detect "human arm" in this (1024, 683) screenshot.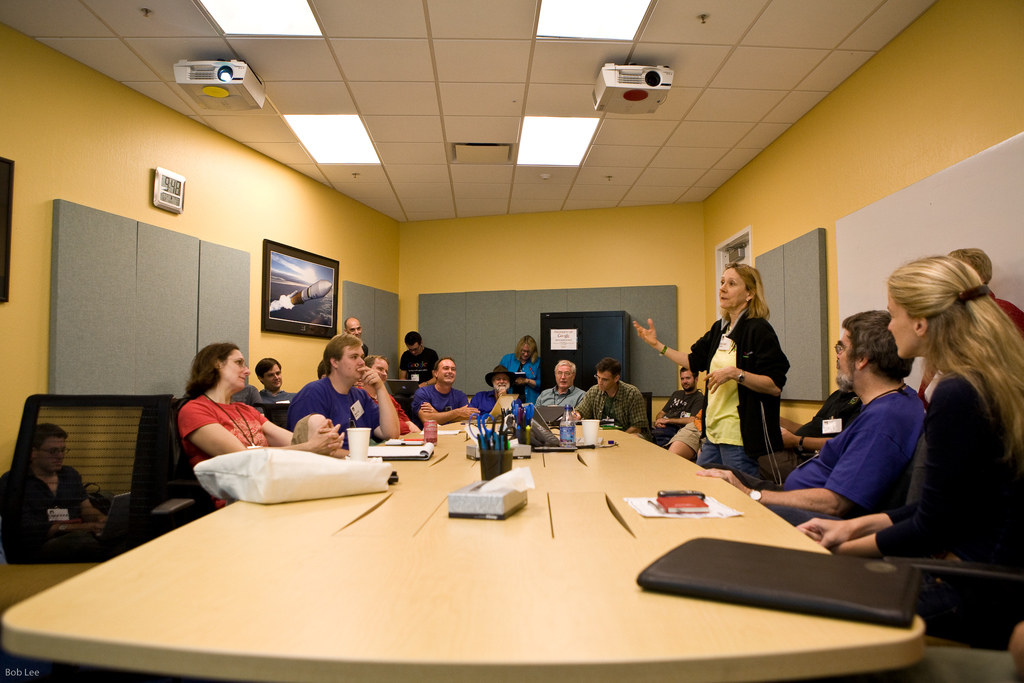
Detection: left=618, top=388, right=650, bottom=438.
